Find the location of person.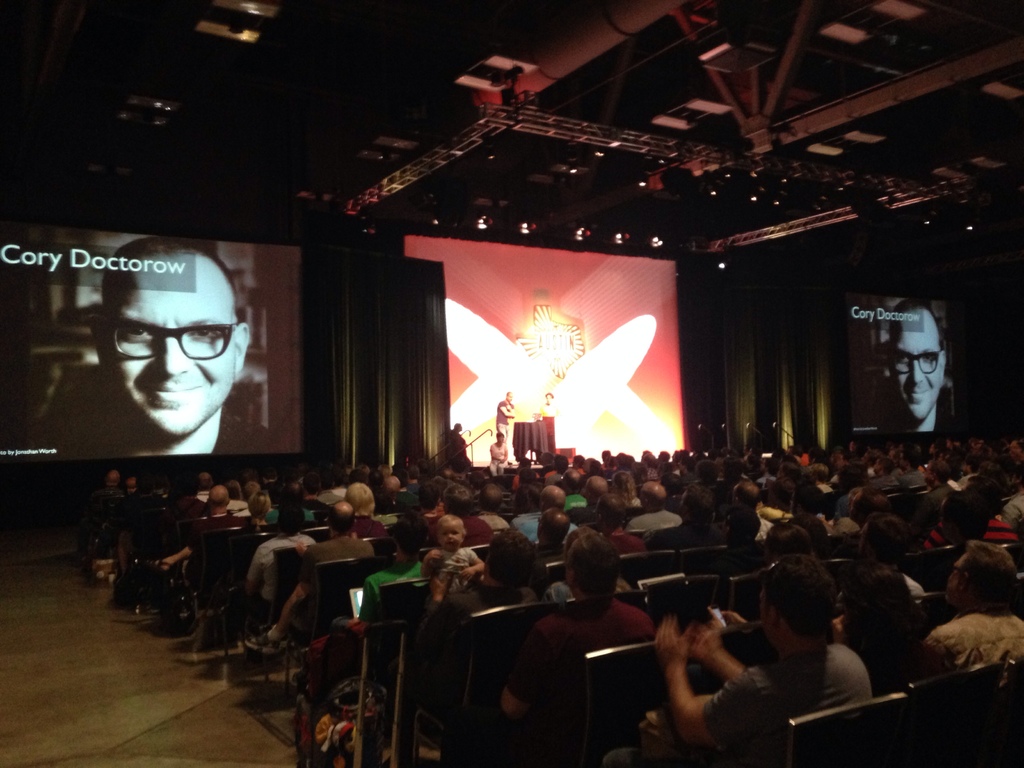
Location: l=442, t=421, r=469, b=470.
